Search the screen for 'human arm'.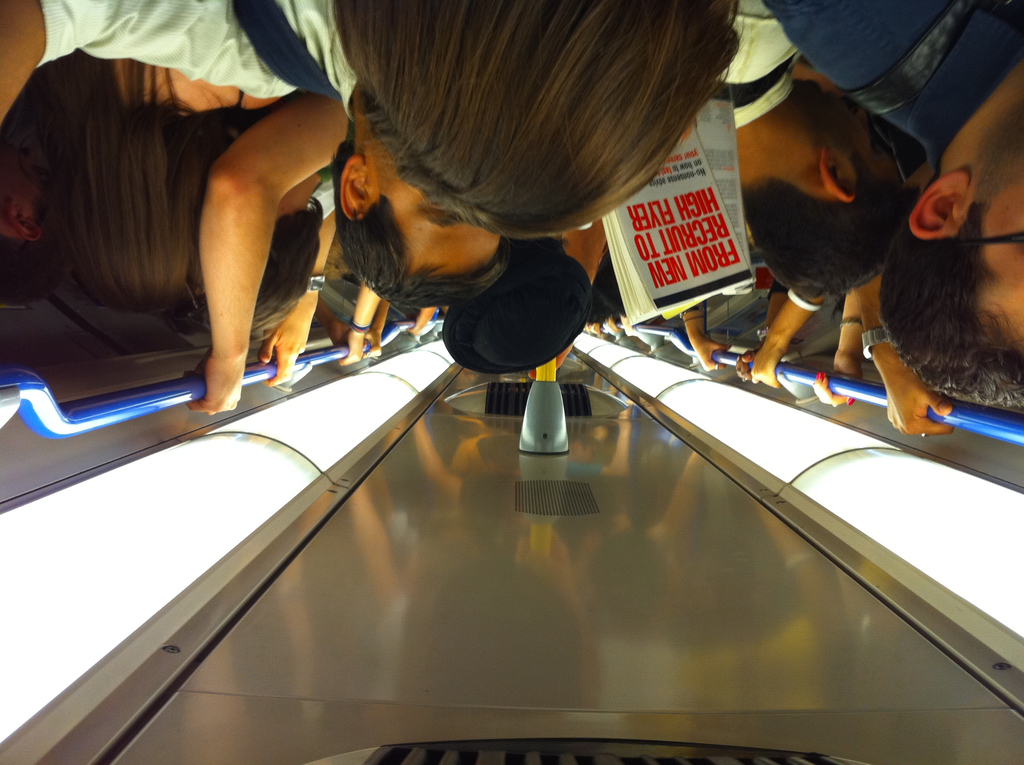
Found at bbox=(527, 217, 609, 381).
